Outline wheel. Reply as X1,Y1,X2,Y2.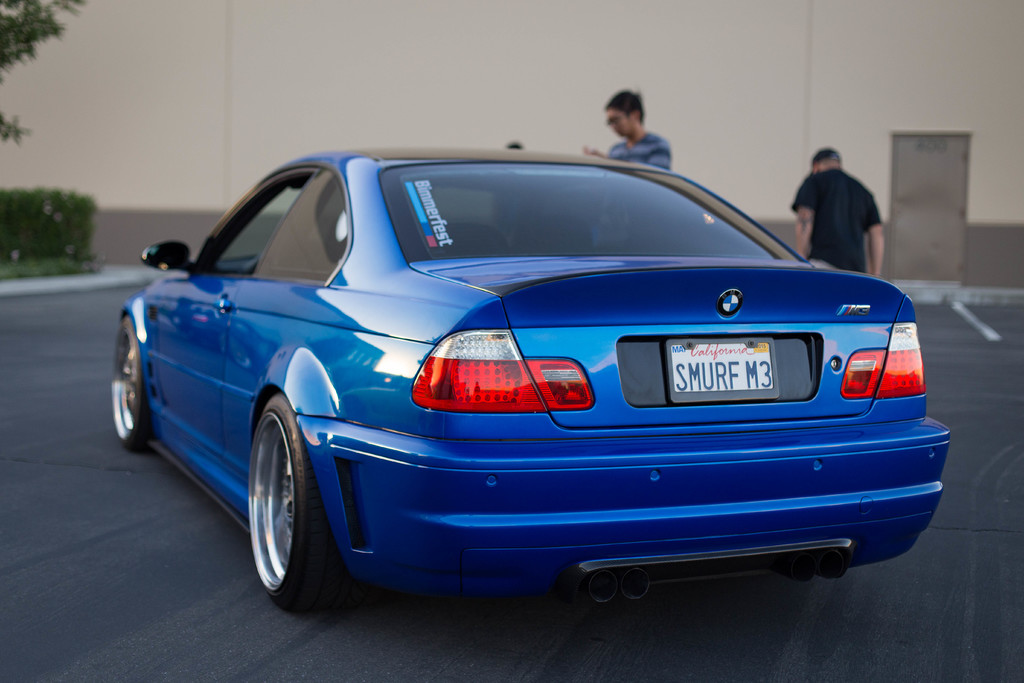
109,318,150,445.
